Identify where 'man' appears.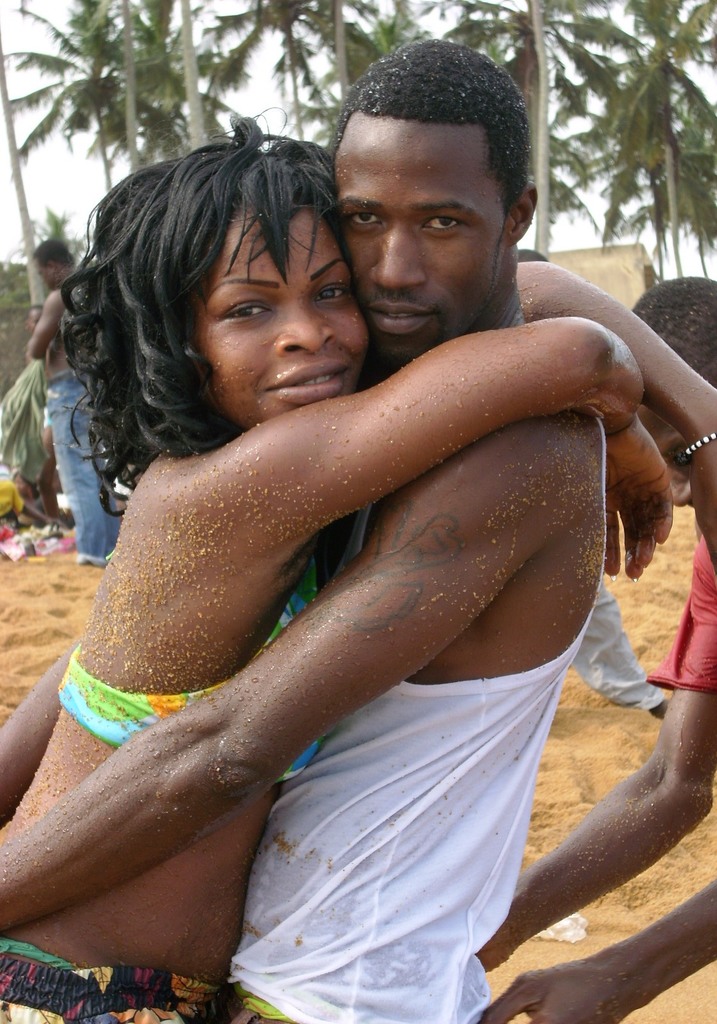
Appears at [24, 233, 148, 567].
